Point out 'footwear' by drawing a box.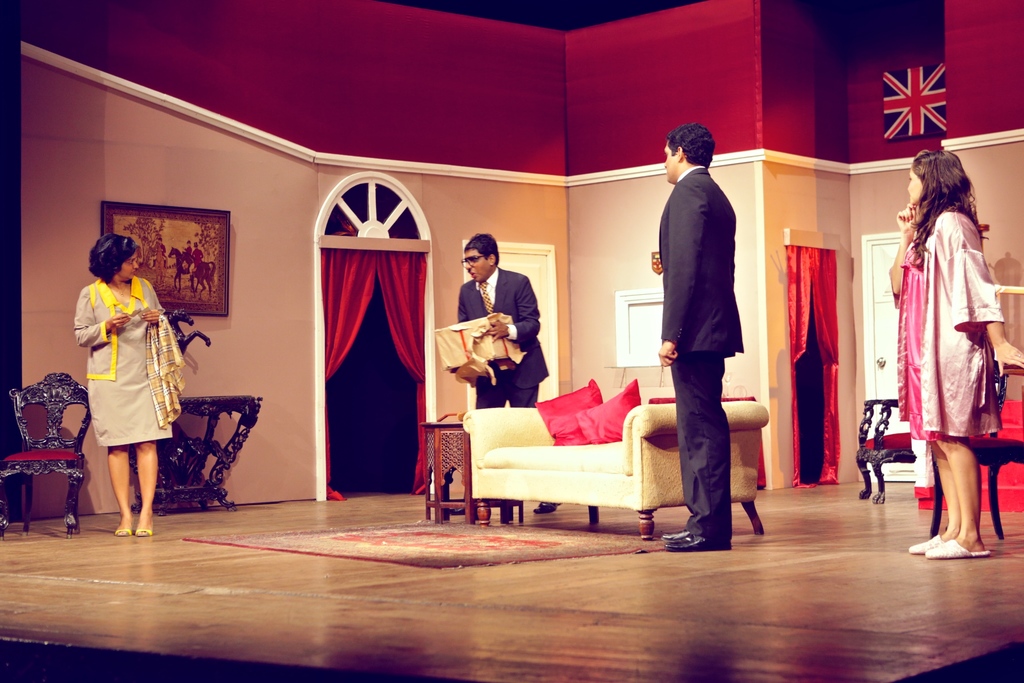
908/530/942/556.
